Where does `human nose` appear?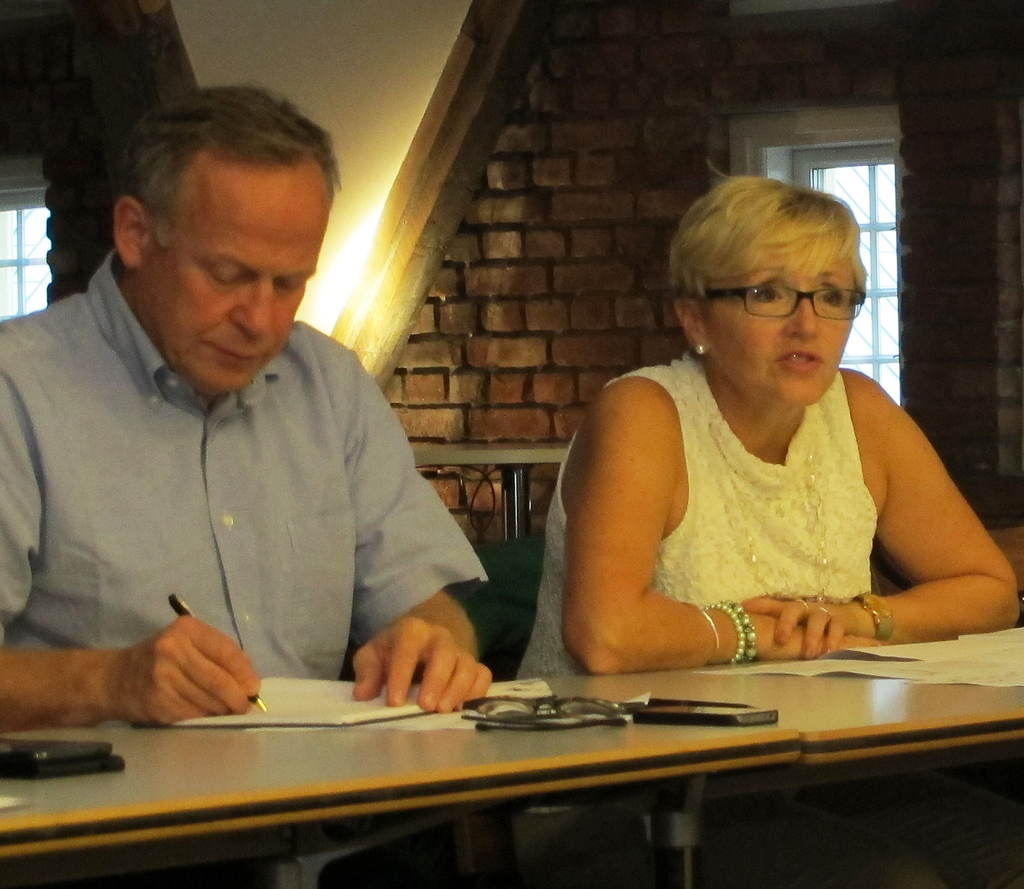
Appears at bbox=[226, 276, 276, 339].
